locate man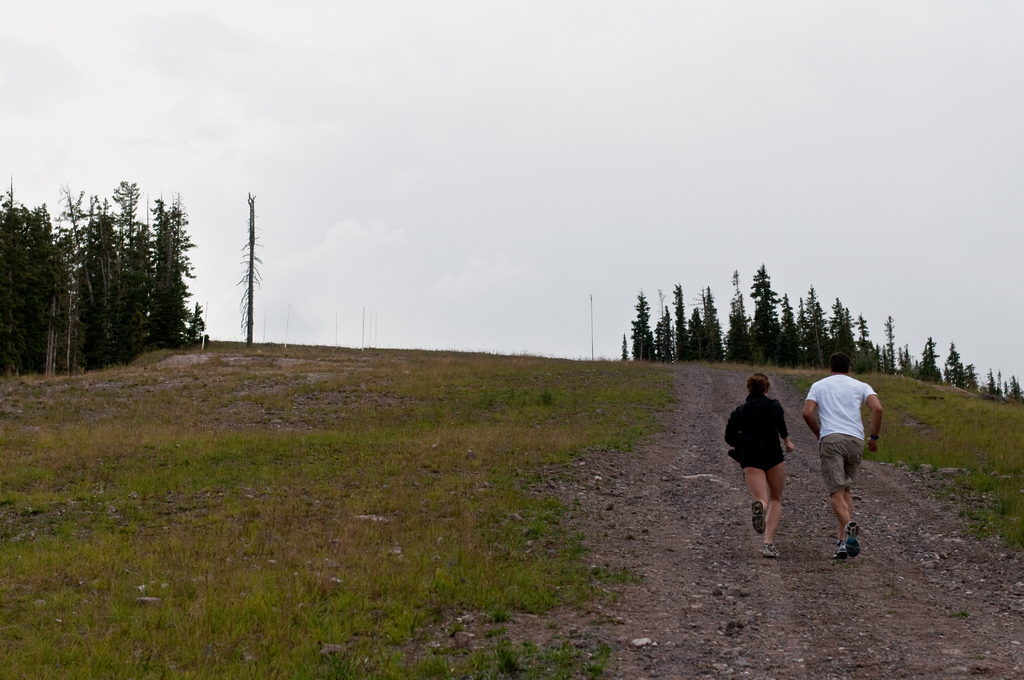
region(801, 347, 881, 563)
